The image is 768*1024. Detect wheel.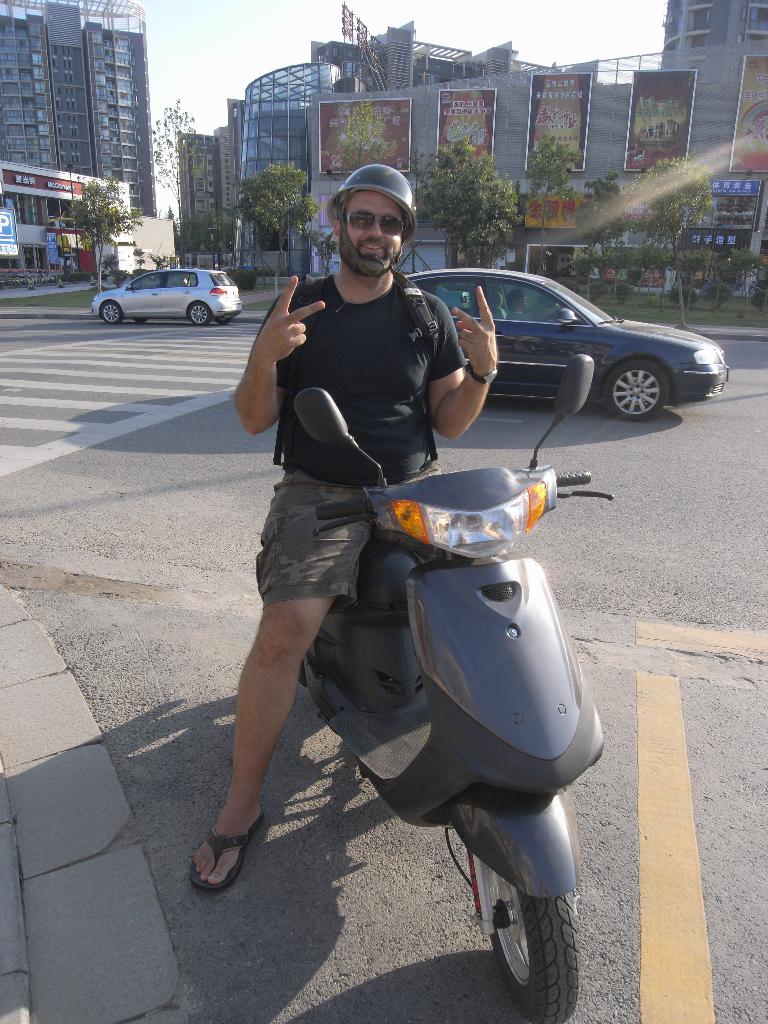
Detection: bbox(225, 319, 234, 325).
